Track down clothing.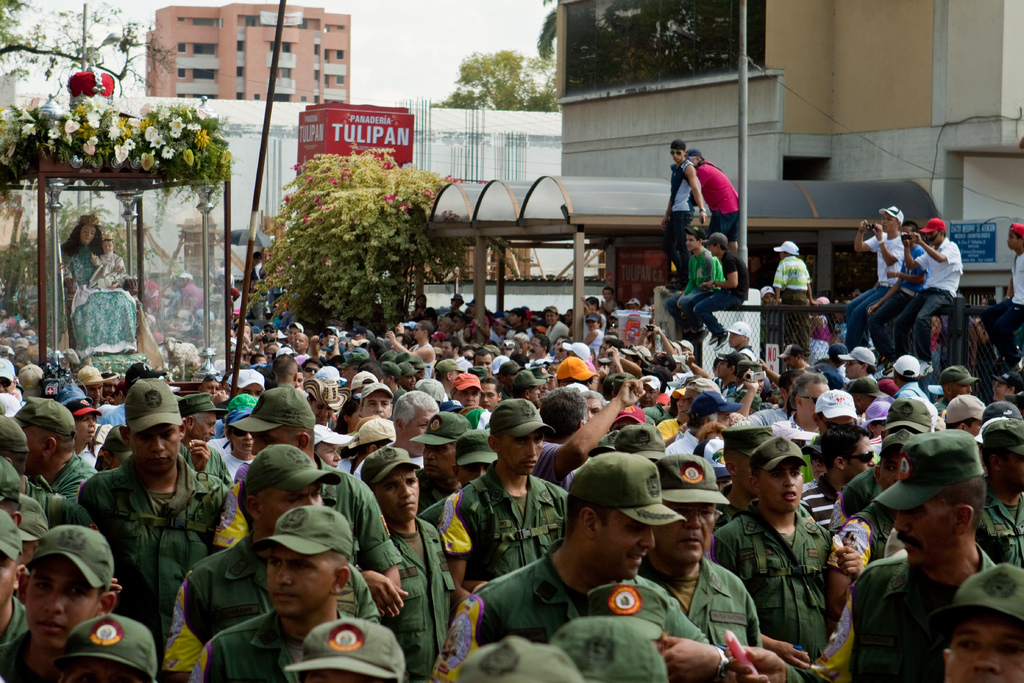
Tracked to x1=838 y1=325 x2=852 y2=354.
